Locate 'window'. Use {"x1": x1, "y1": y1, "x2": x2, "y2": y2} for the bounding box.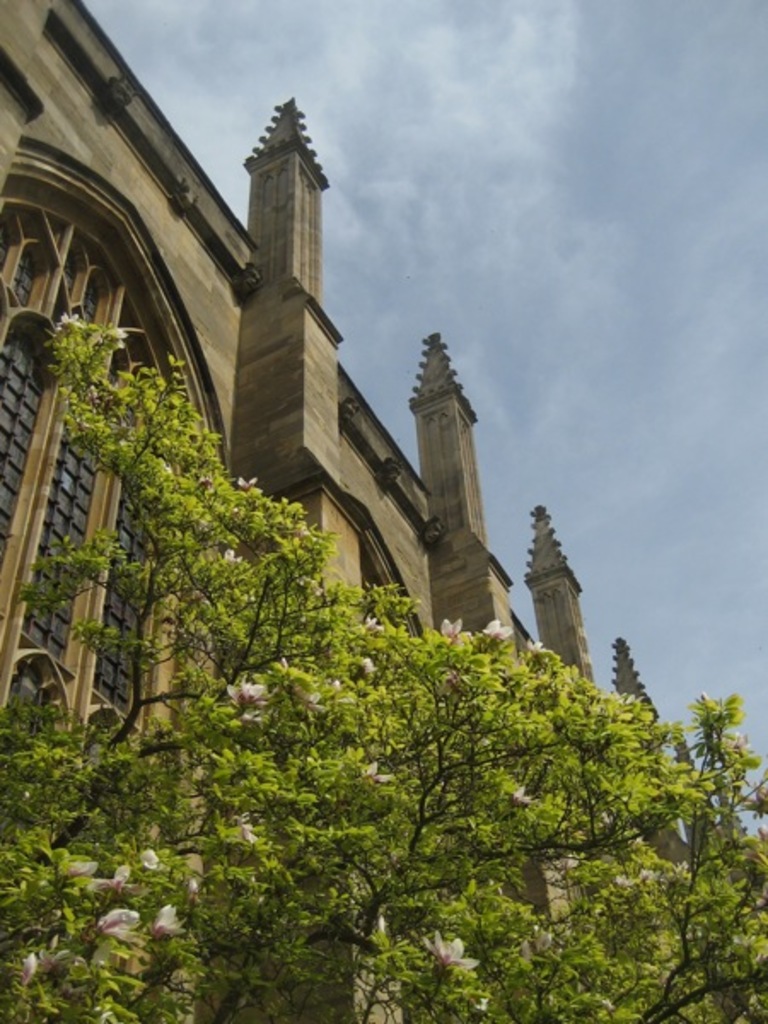
{"x1": 0, "y1": 148, "x2": 242, "y2": 753}.
